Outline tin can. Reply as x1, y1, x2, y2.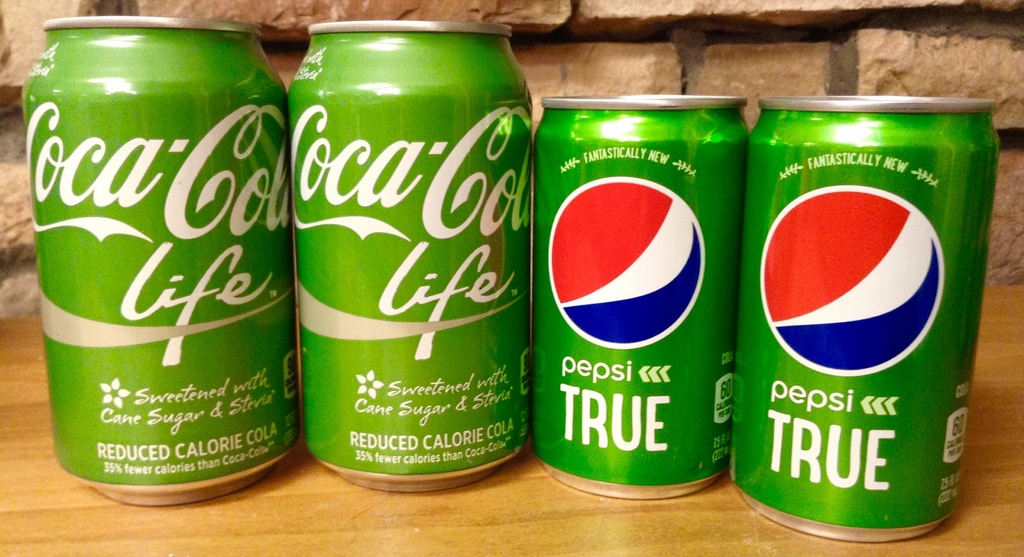
284, 20, 534, 494.
